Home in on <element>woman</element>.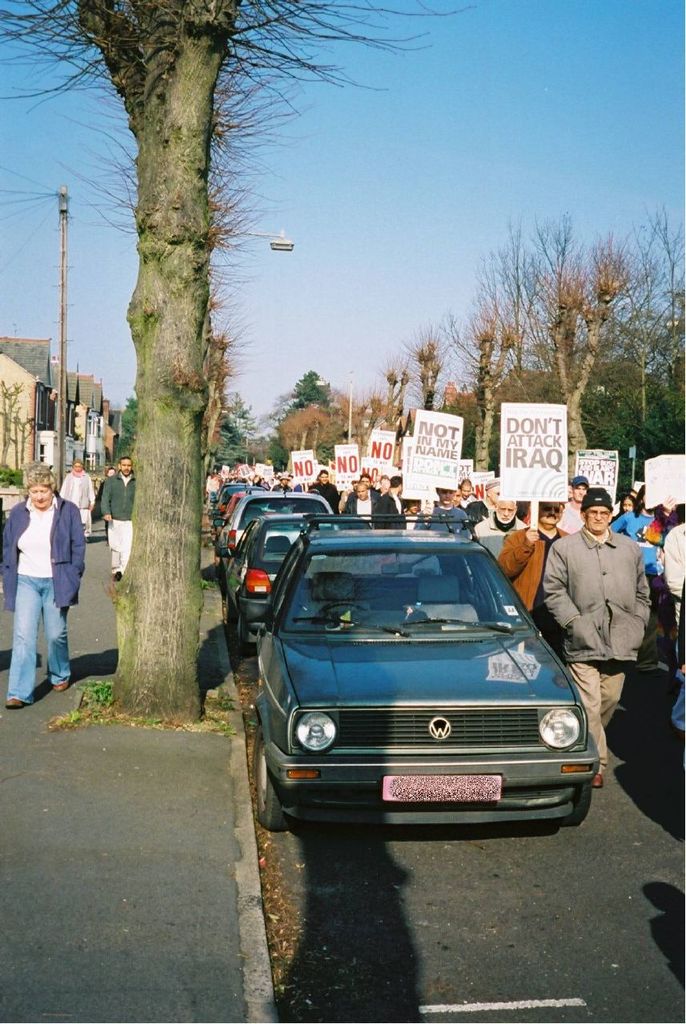
Homed in at left=2, top=446, right=89, bottom=707.
